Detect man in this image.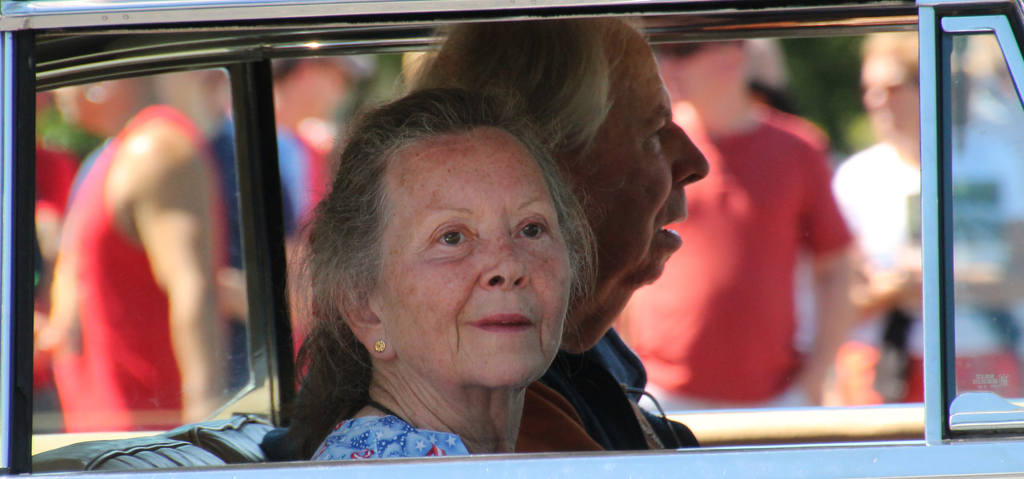
Detection: bbox(406, 23, 705, 459).
